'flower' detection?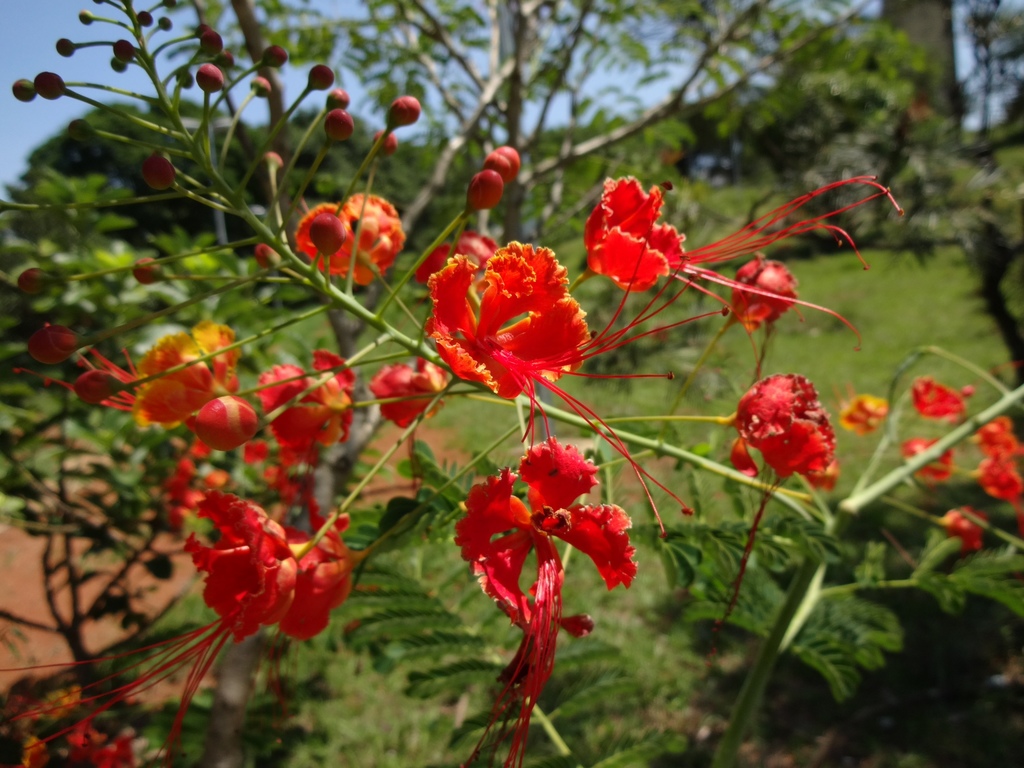
134,11,155,26
